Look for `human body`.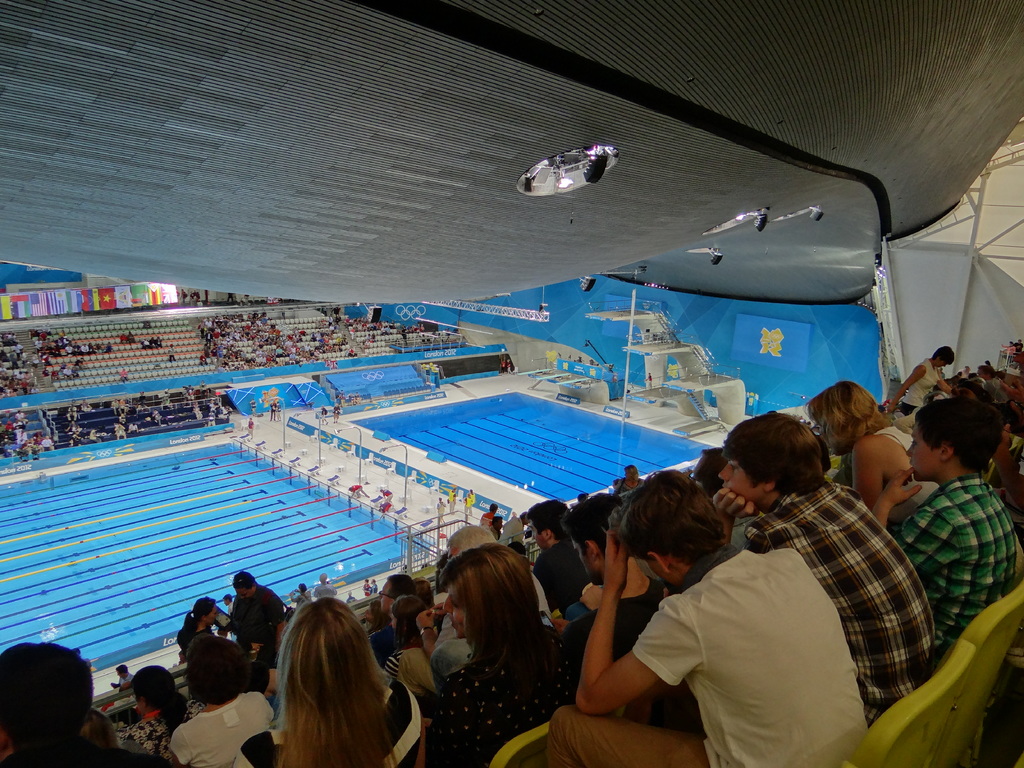
Found: box(174, 593, 216, 652).
